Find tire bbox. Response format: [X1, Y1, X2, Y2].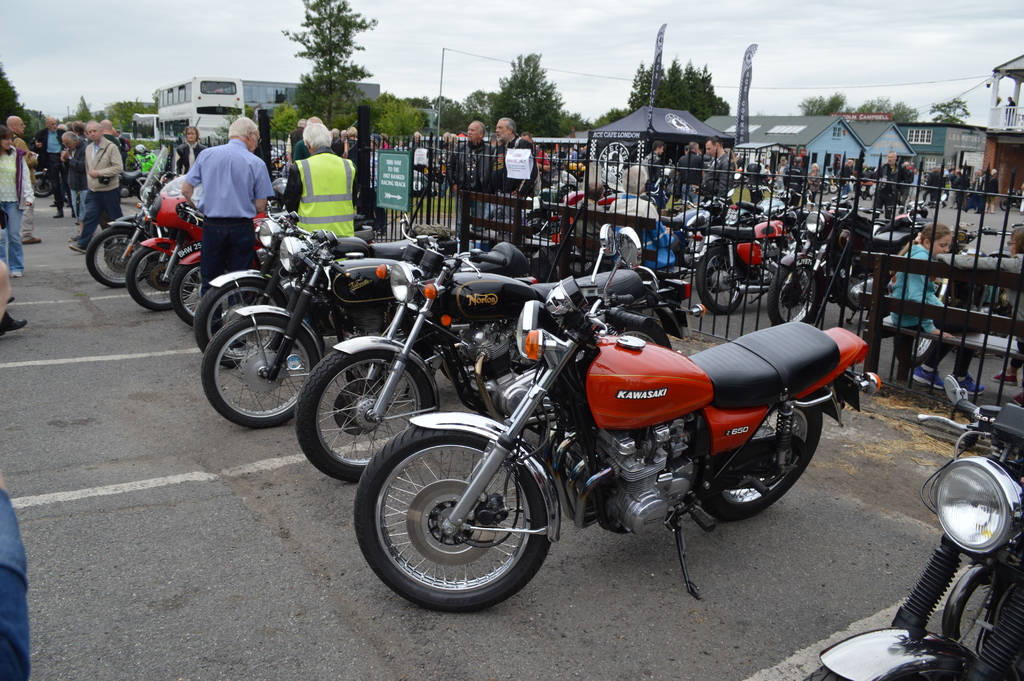
[295, 341, 435, 480].
